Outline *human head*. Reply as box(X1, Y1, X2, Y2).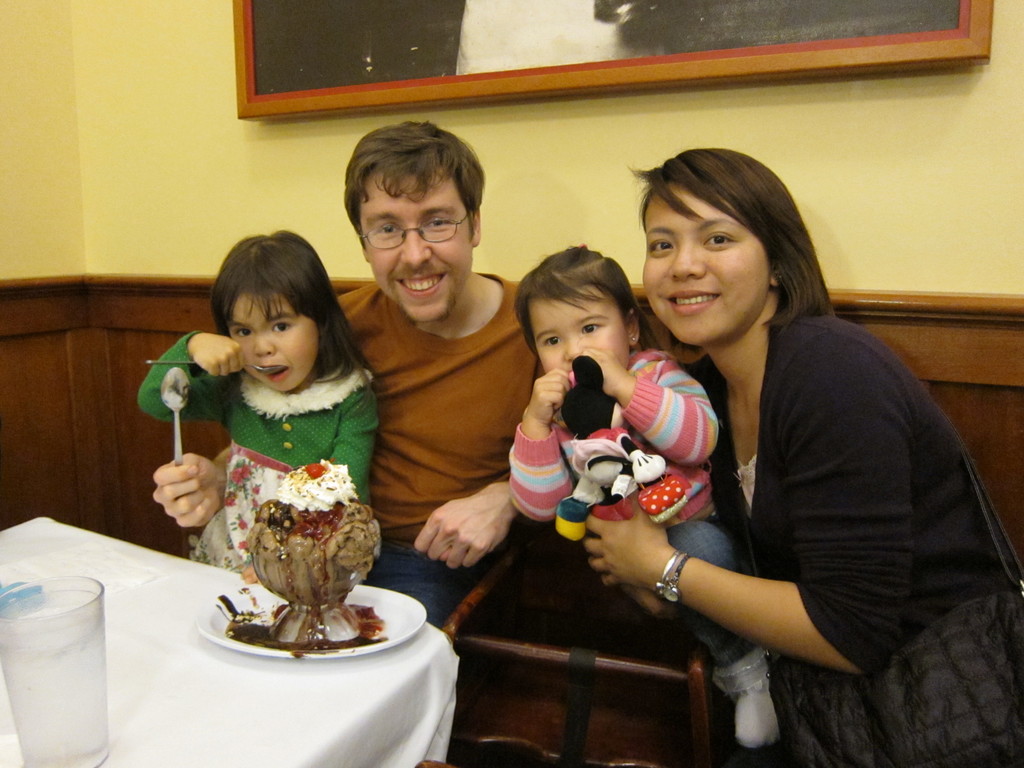
box(210, 228, 333, 394).
